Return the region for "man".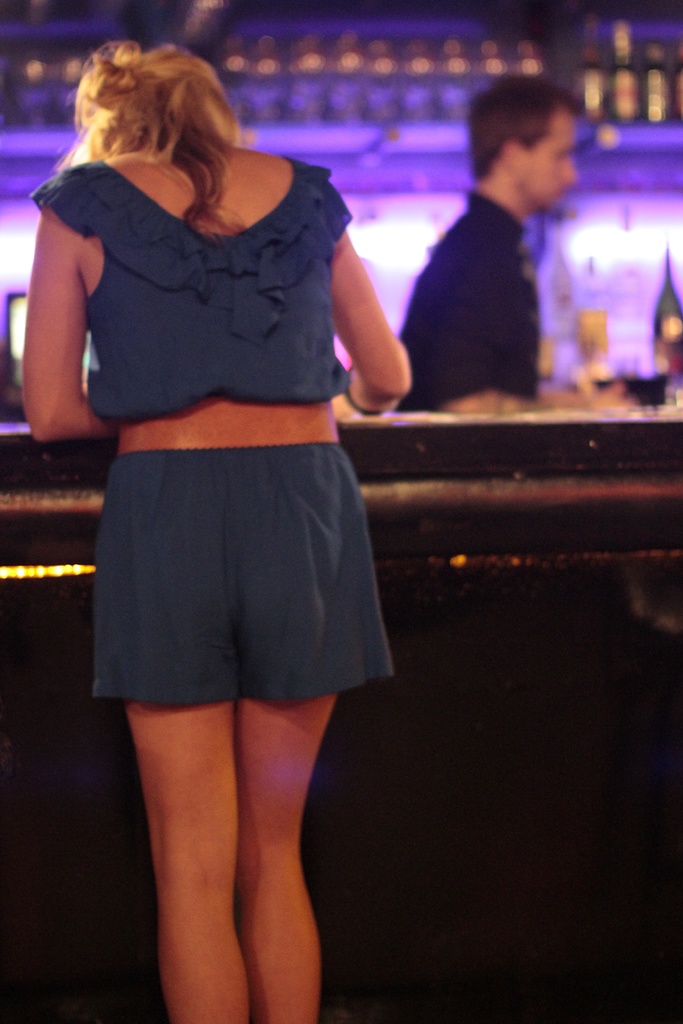
(375,80,570,419).
